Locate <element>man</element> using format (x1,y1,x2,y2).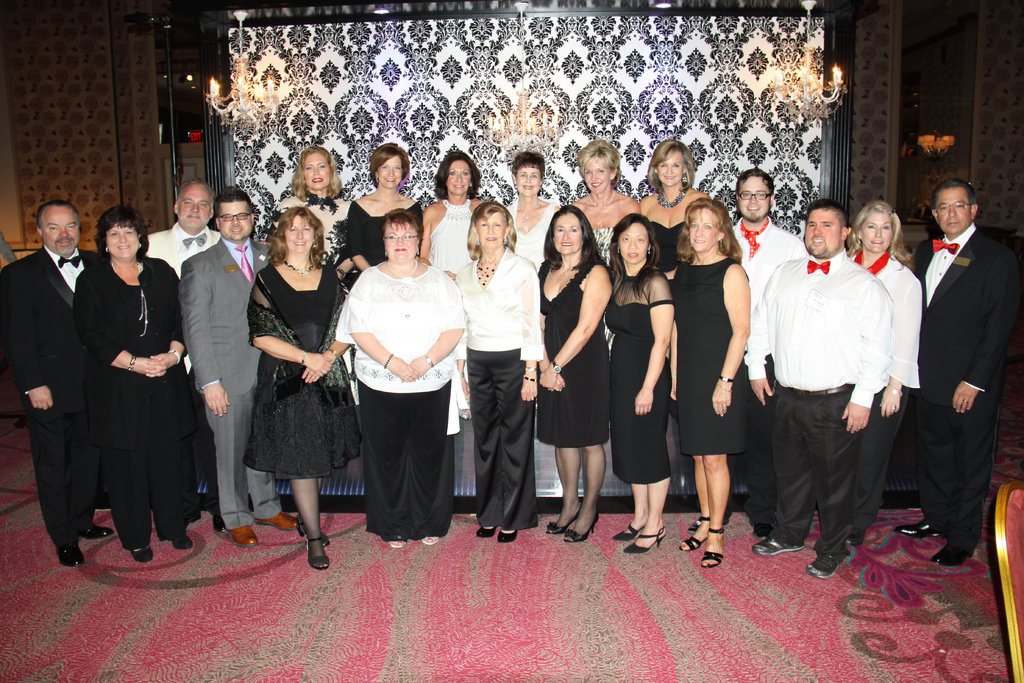
(0,201,115,566).
